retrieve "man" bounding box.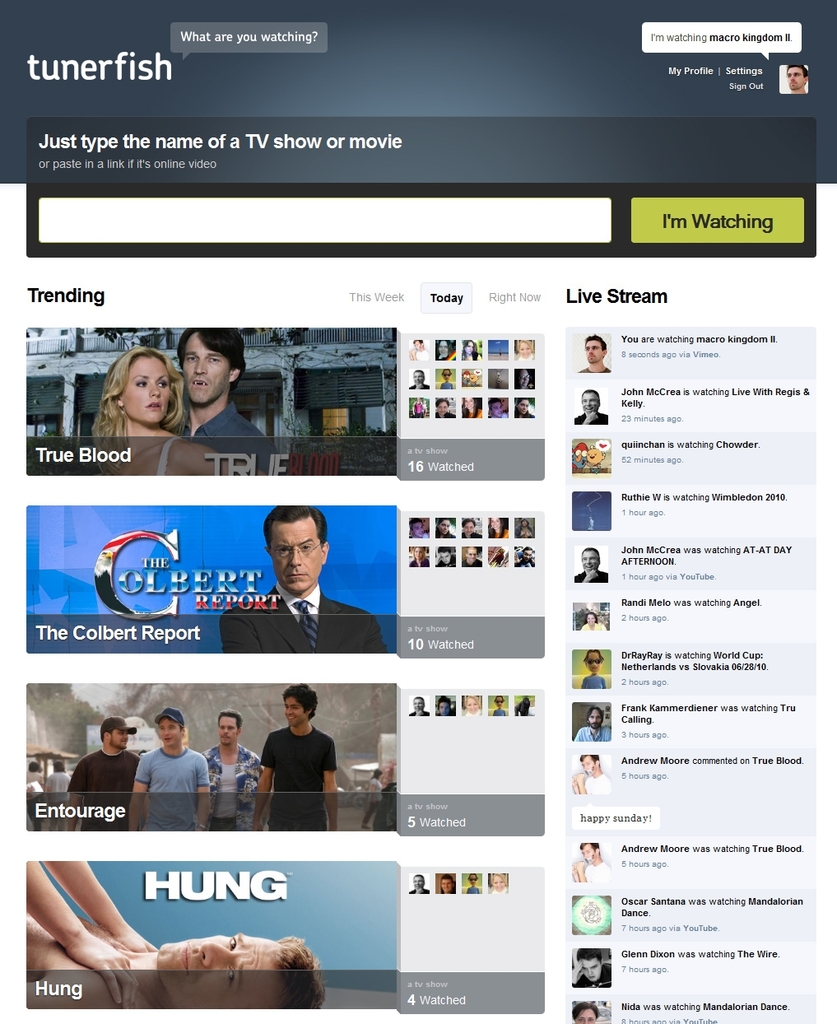
Bounding box: {"x1": 514, "y1": 548, "x2": 534, "y2": 566}.
